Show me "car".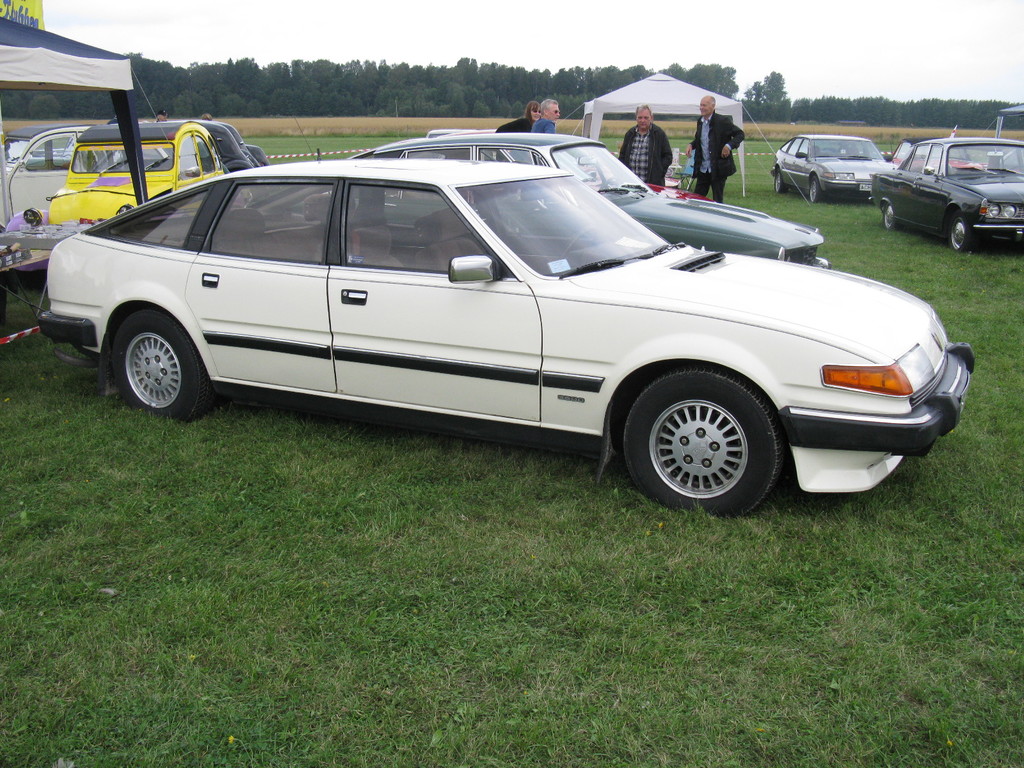
"car" is here: (left=881, top=132, right=925, bottom=166).
